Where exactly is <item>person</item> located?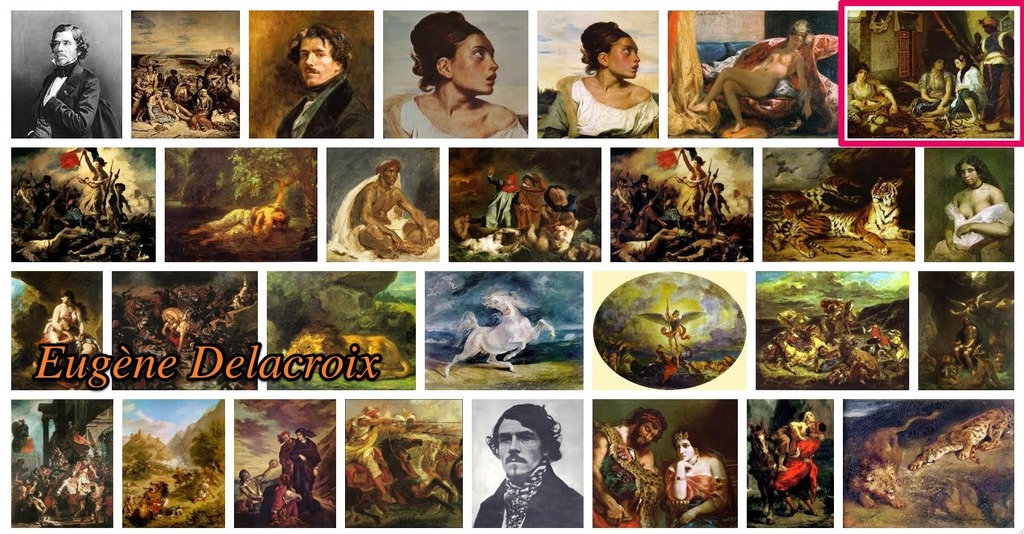
Its bounding box is left=257, top=483, right=300, bottom=527.
